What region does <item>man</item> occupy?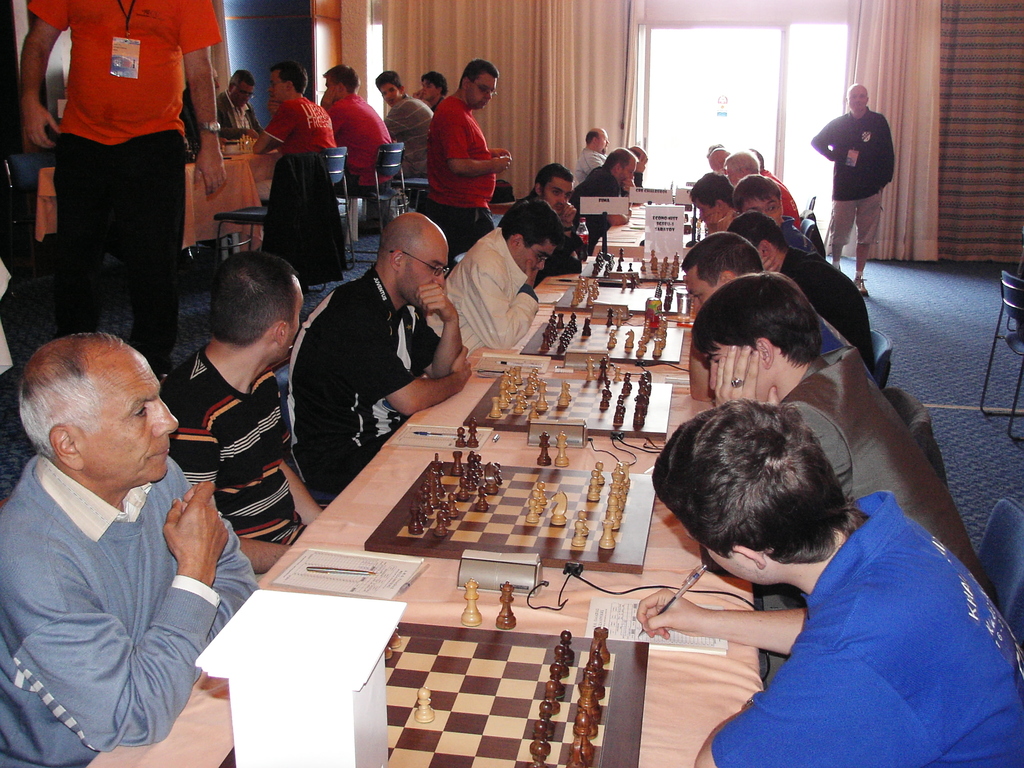
left=633, top=397, right=1023, bottom=767.
